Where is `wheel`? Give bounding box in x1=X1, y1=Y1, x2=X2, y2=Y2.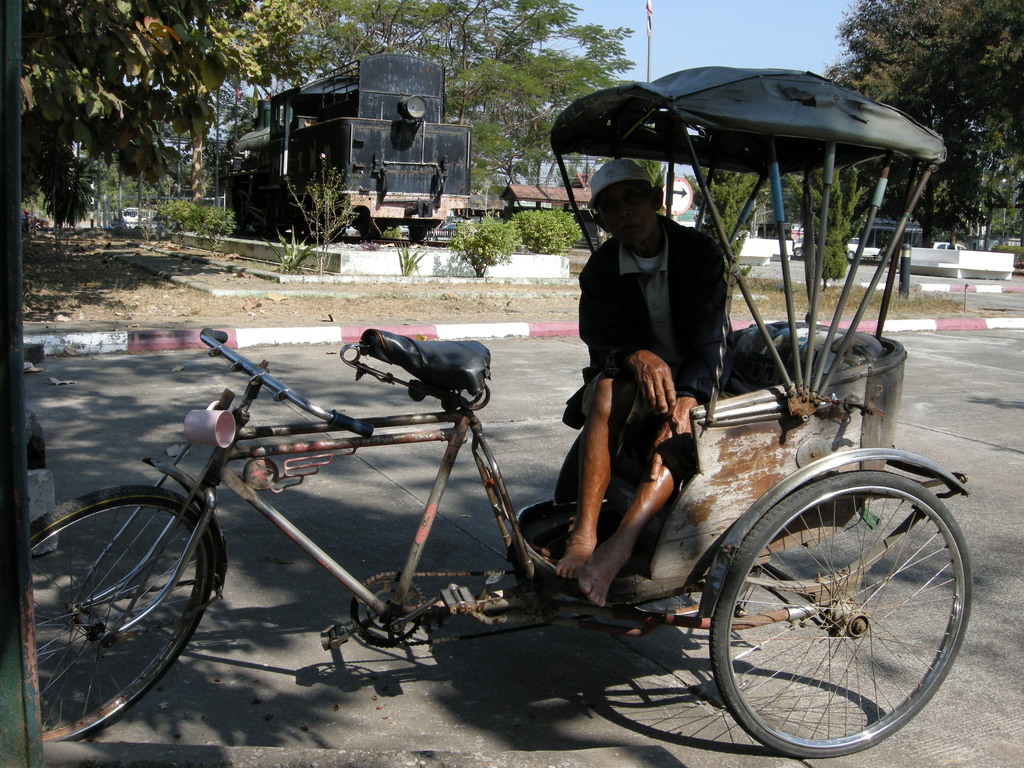
x1=360, y1=220, x2=383, y2=240.
